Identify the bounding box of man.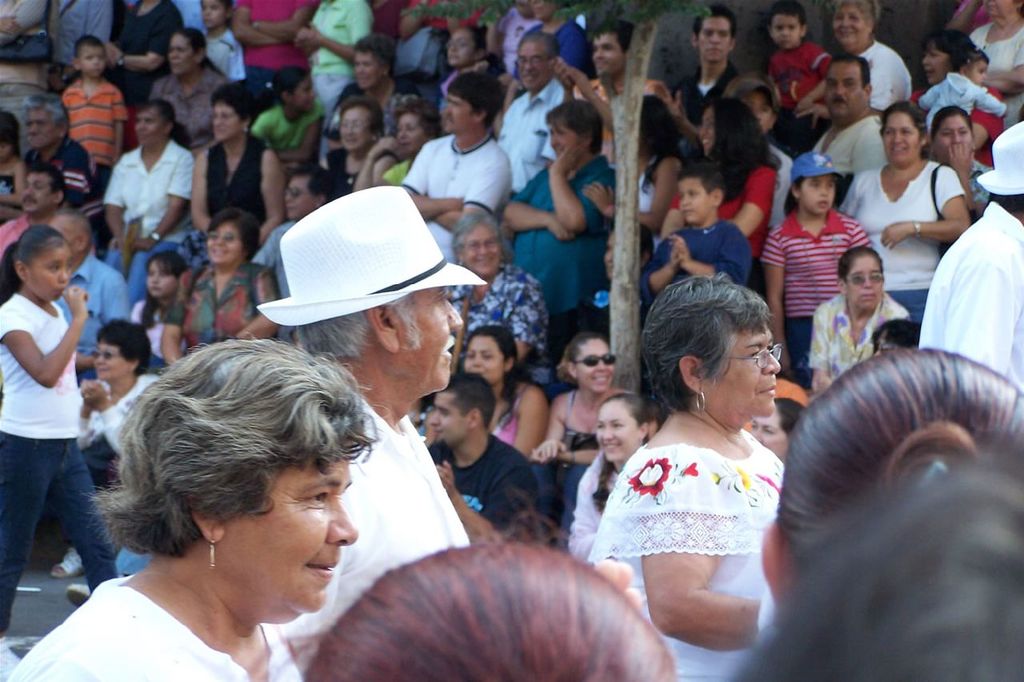
(left=665, top=0, right=742, bottom=129).
